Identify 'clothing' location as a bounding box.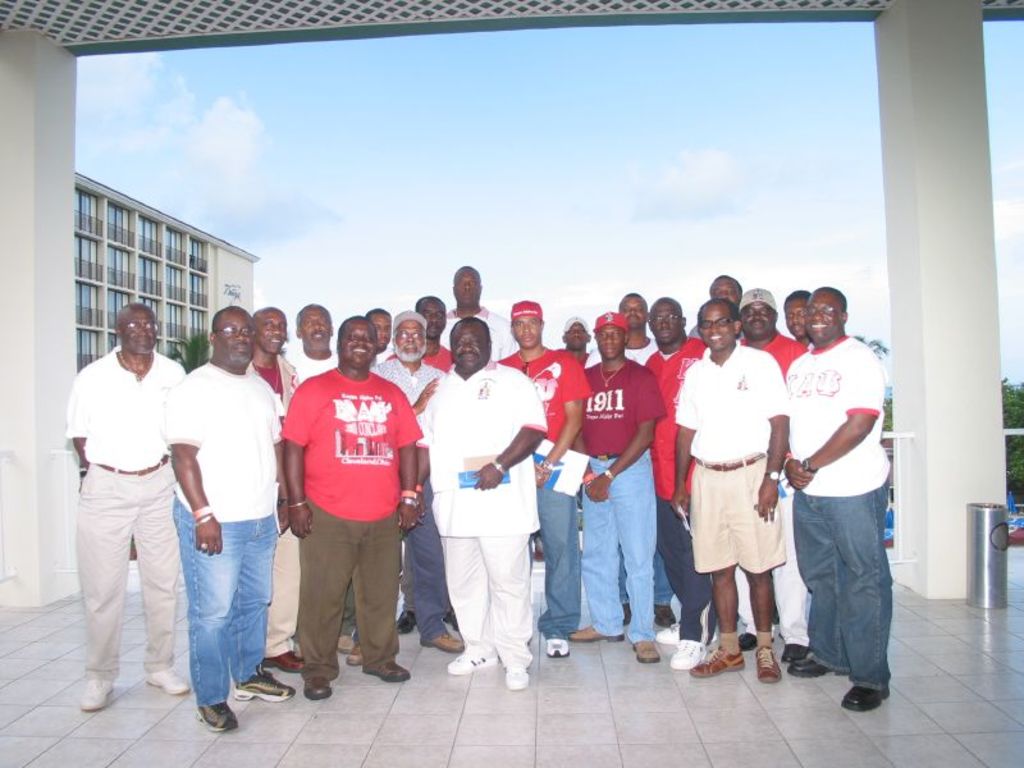
left=288, top=357, right=402, bottom=668.
